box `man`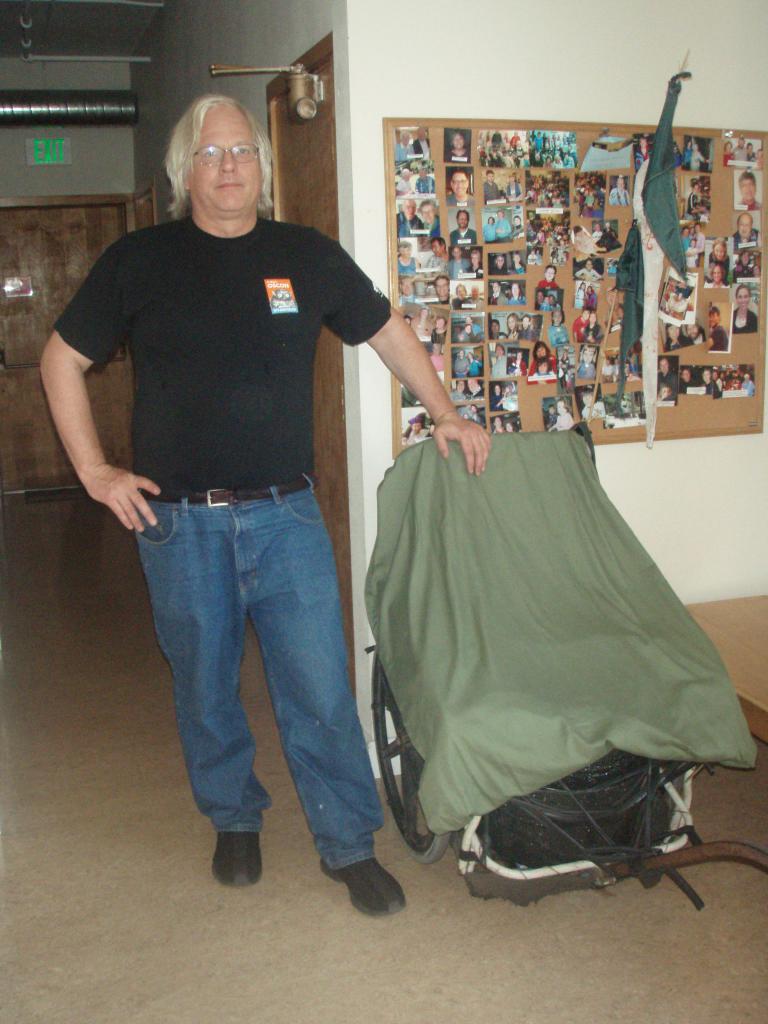
(left=450, top=207, right=478, bottom=244)
